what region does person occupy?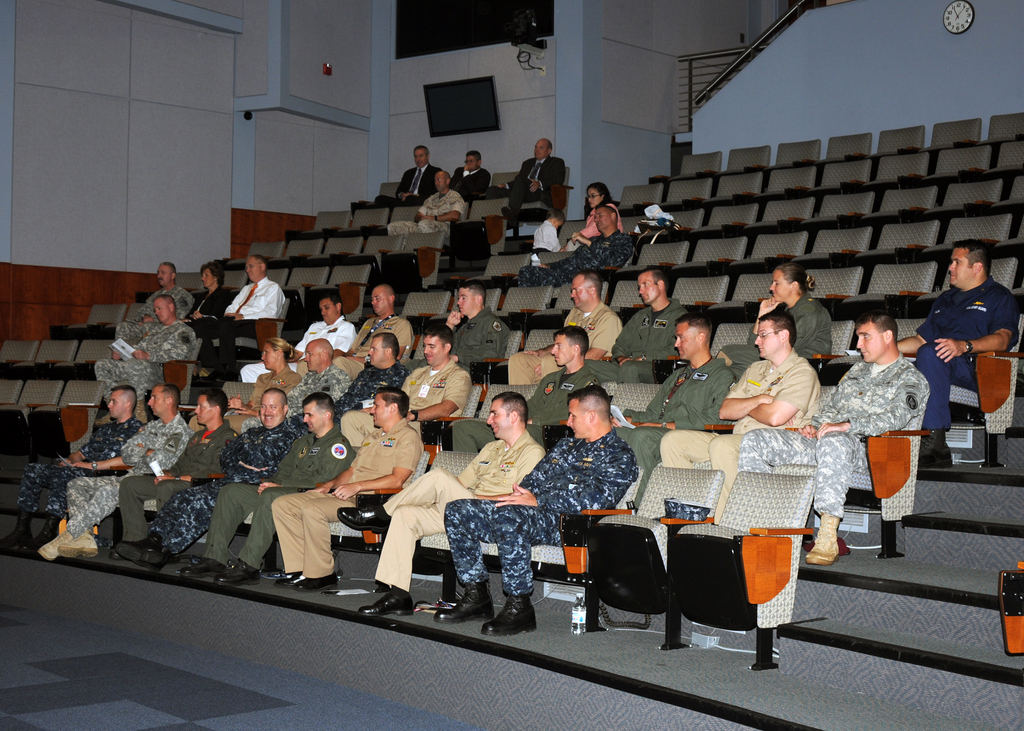
BBox(189, 343, 298, 435).
